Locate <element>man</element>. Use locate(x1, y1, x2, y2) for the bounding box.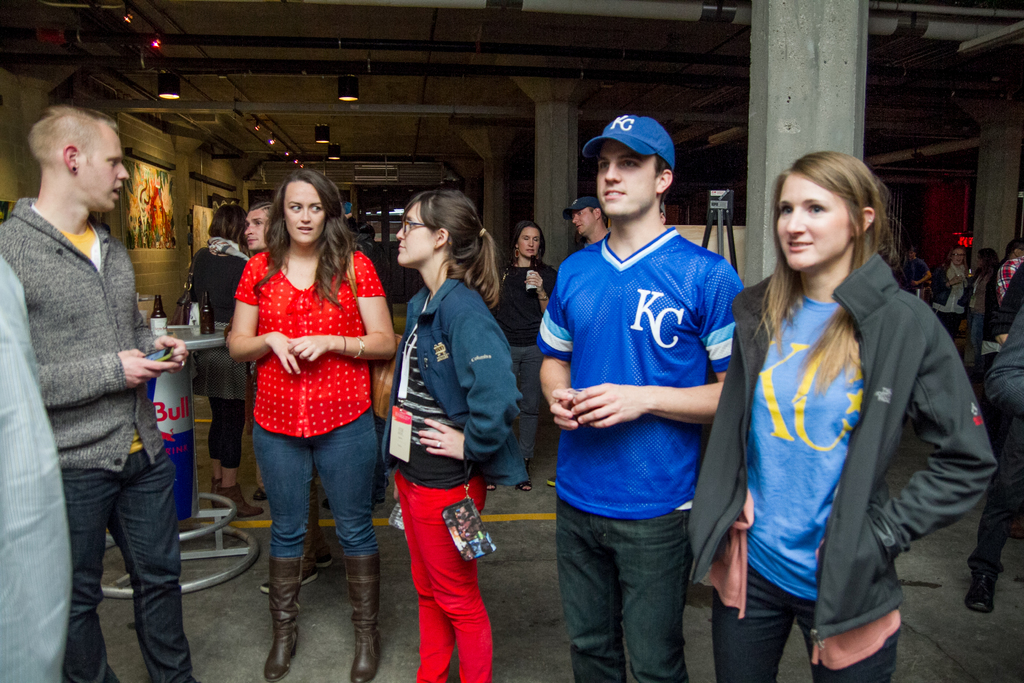
locate(900, 243, 931, 290).
